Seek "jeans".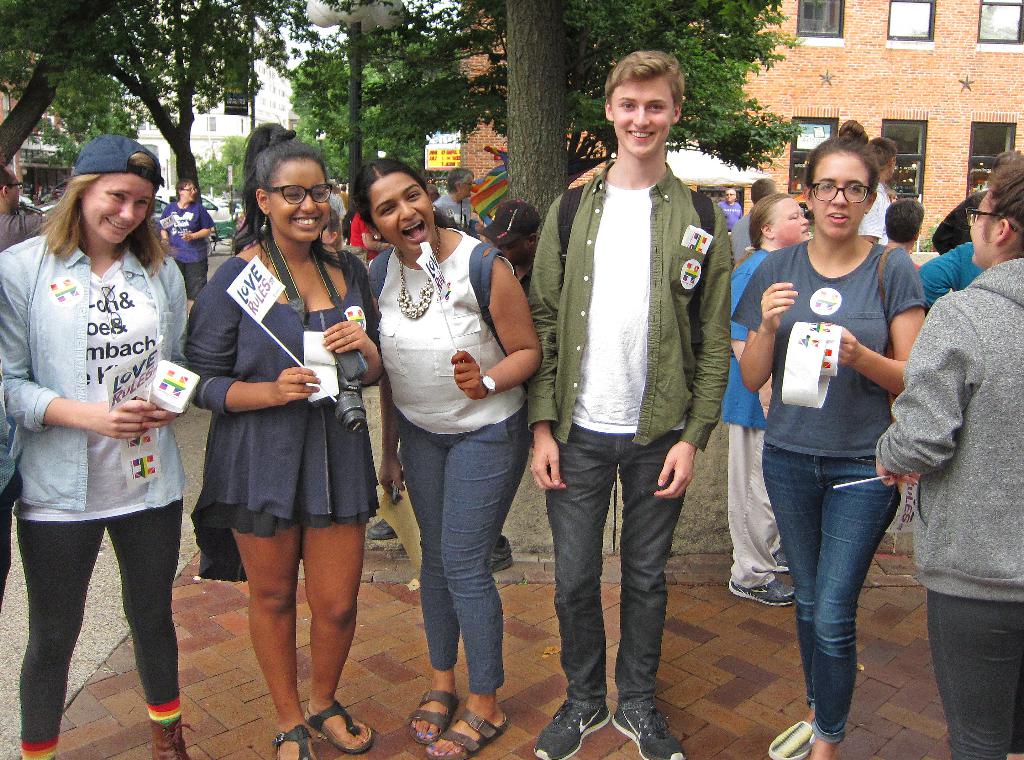
detection(781, 451, 909, 746).
